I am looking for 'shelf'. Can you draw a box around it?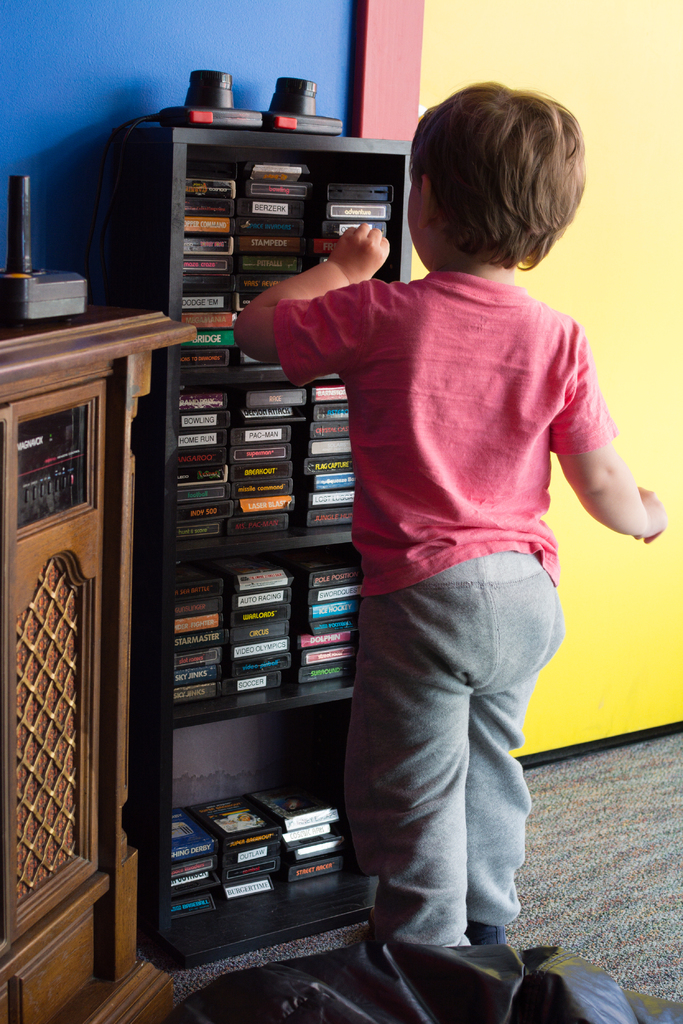
Sure, the bounding box is {"left": 0, "top": 297, "right": 204, "bottom": 1023}.
